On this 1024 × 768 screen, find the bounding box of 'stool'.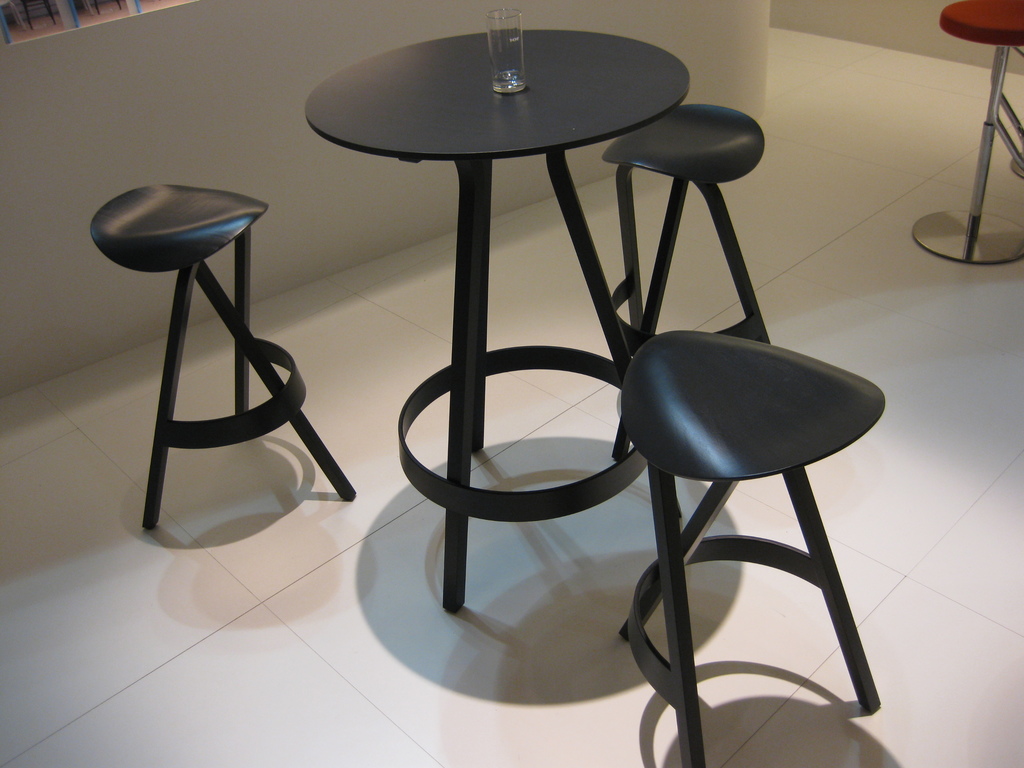
Bounding box: Rect(911, 0, 1023, 267).
